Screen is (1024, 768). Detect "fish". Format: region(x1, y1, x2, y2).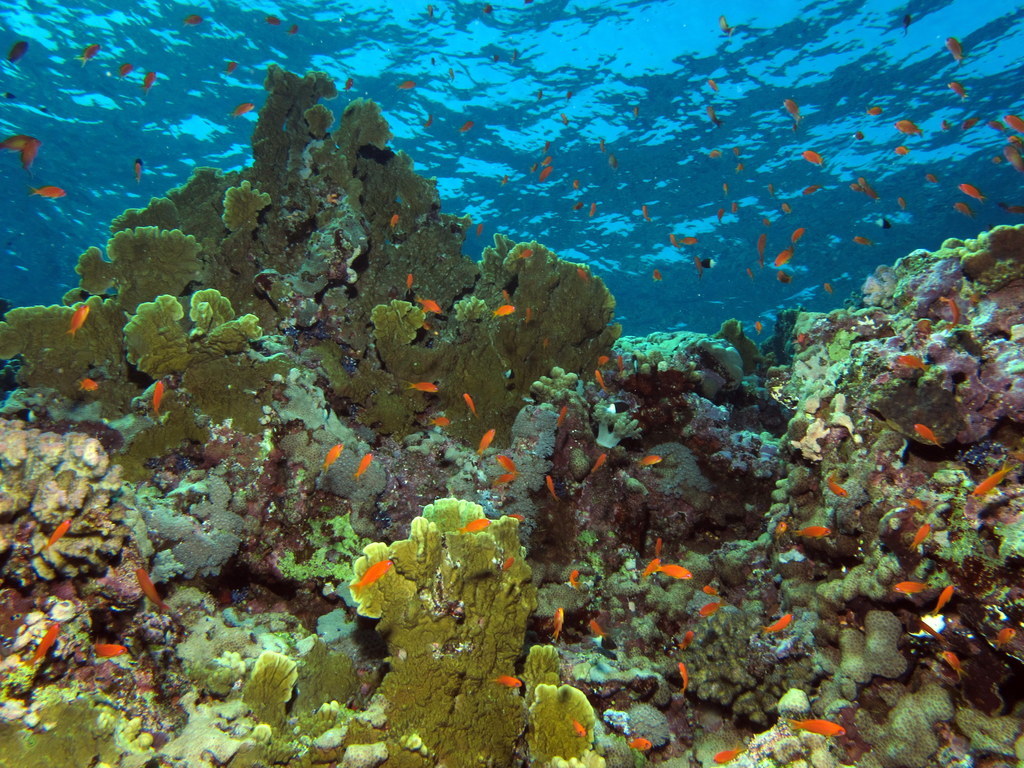
region(781, 206, 792, 211).
